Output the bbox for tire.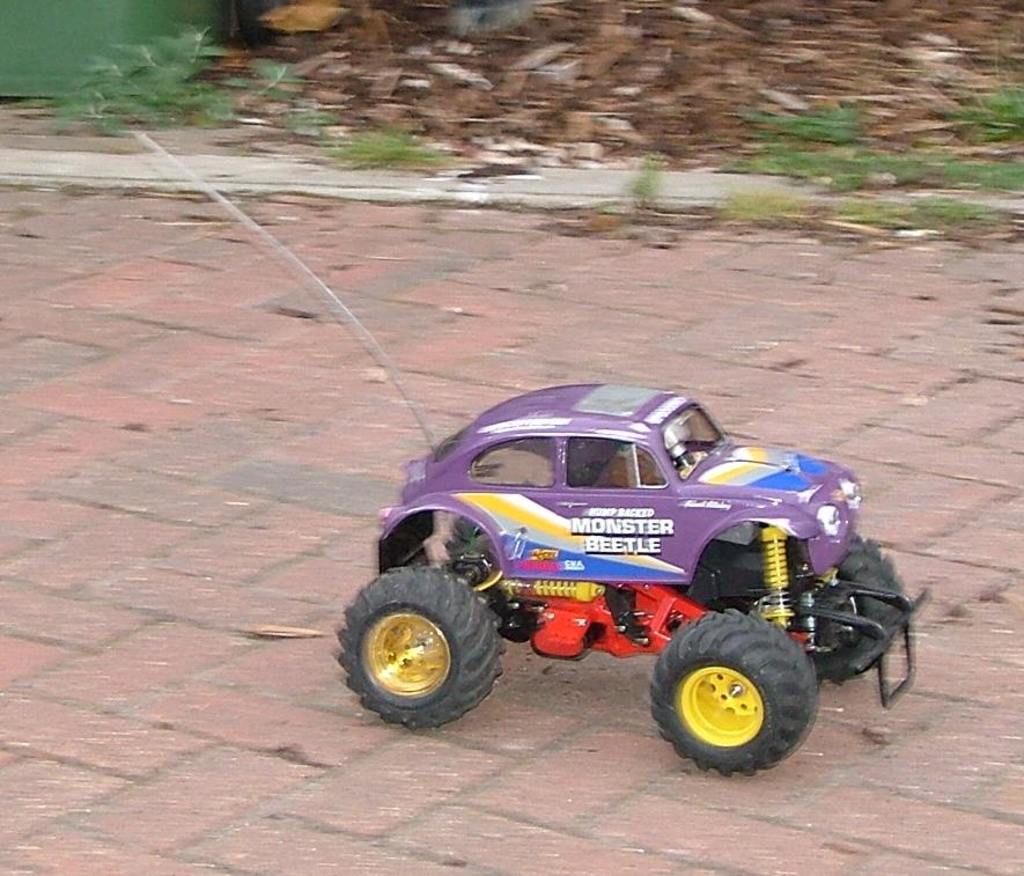
337, 566, 500, 729.
